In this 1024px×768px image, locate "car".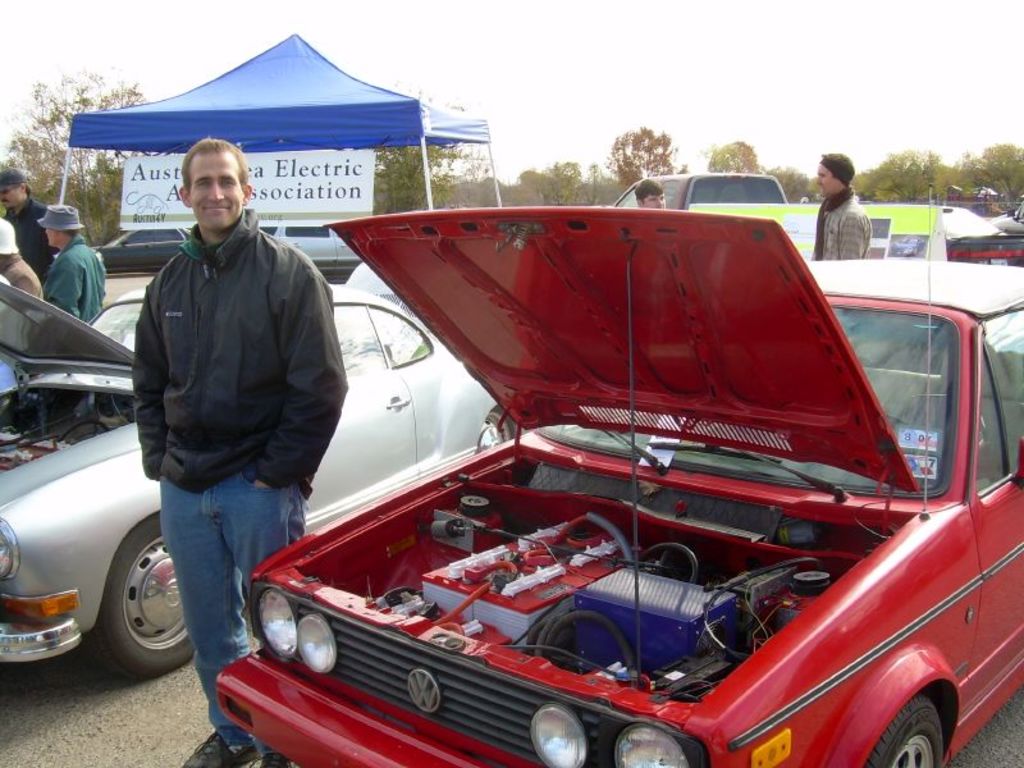
Bounding box: {"left": 92, "top": 225, "right": 195, "bottom": 274}.
